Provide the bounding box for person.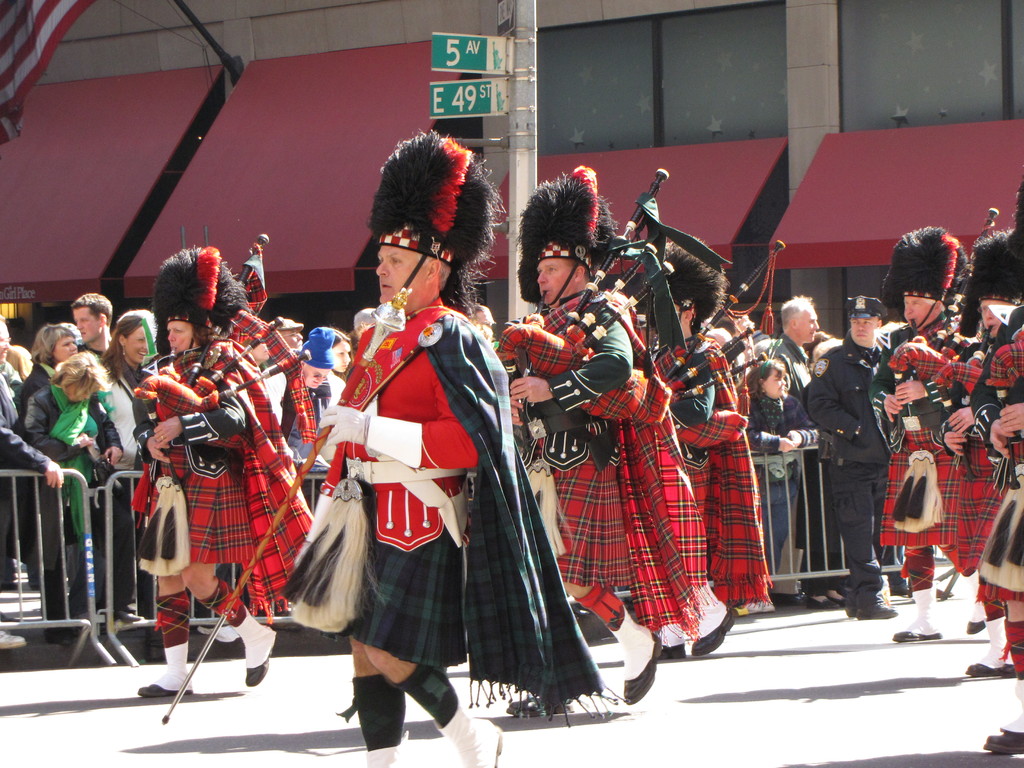
box(764, 295, 822, 604).
